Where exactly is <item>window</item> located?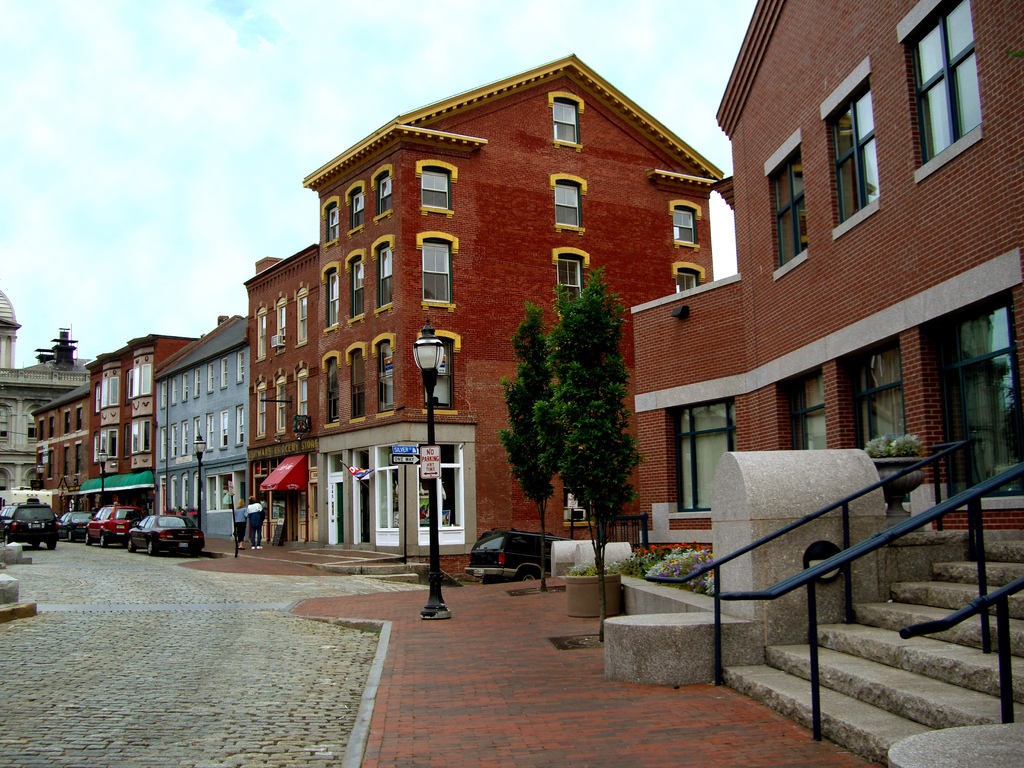
Its bounding box is <box>220,358,228,387</box>.
